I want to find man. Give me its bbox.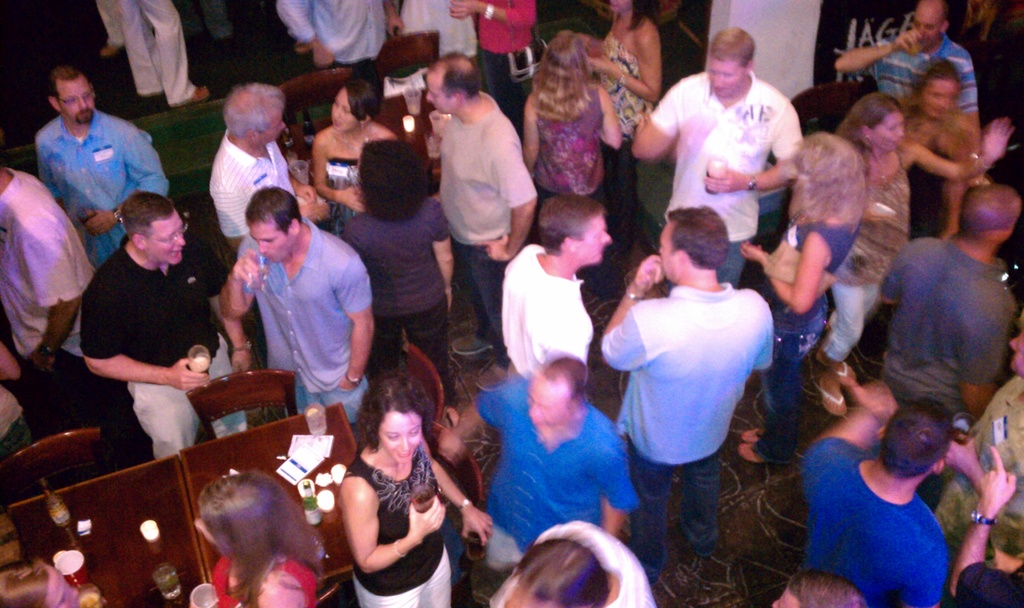
x1=111, y1=0, x2=207, y2=113.
